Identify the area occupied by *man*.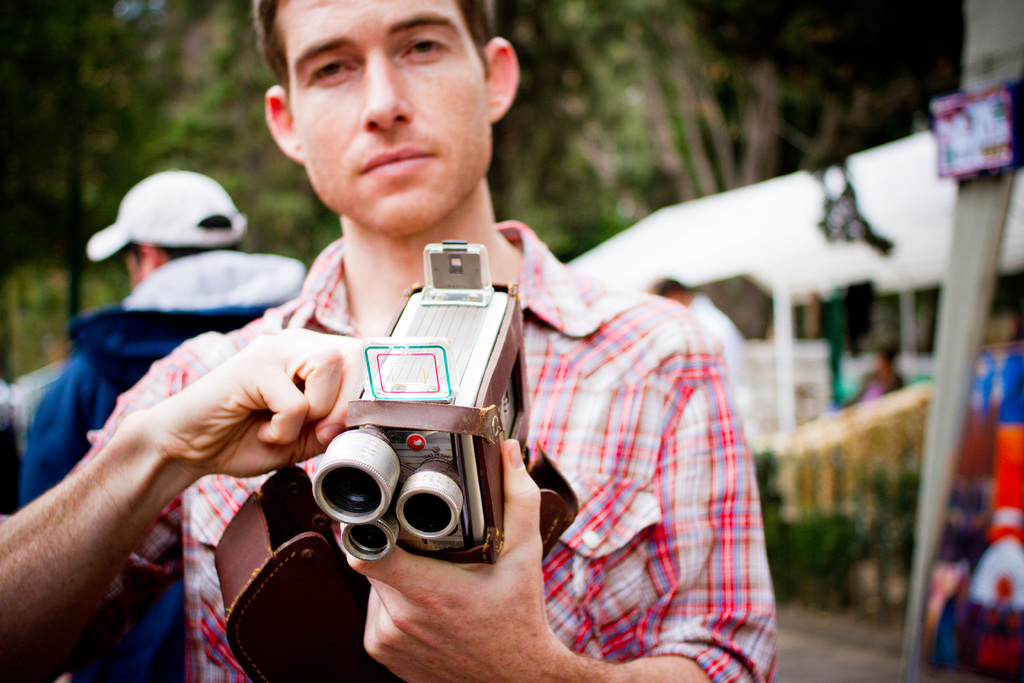
Area: region(18, 169, 308, 682).
